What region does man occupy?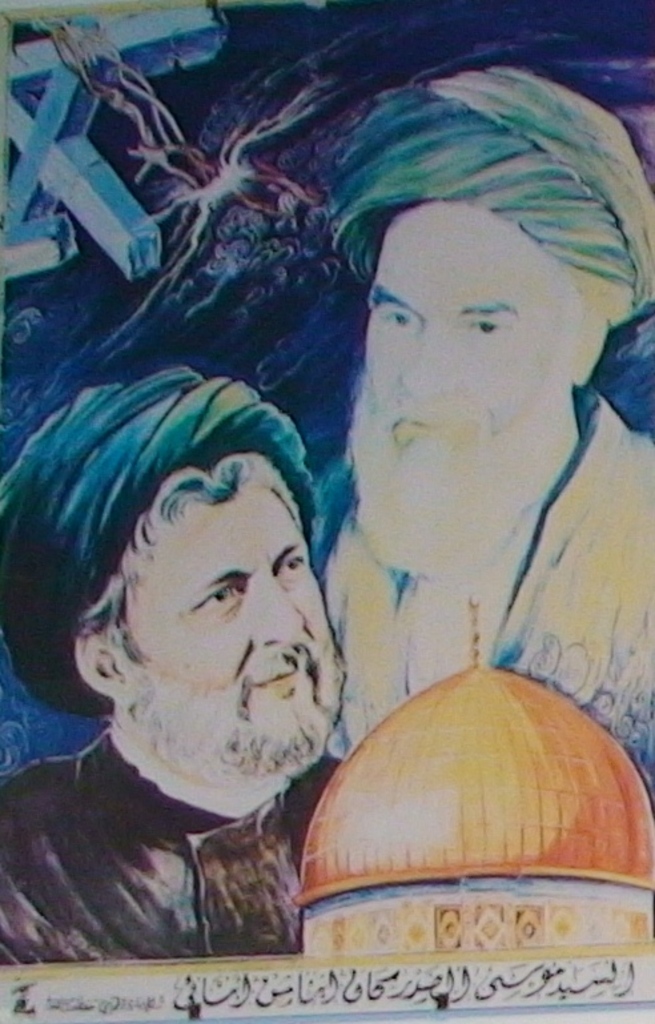
{"left": 308, "top": 63, "right": 654, "bottom": 779}.
